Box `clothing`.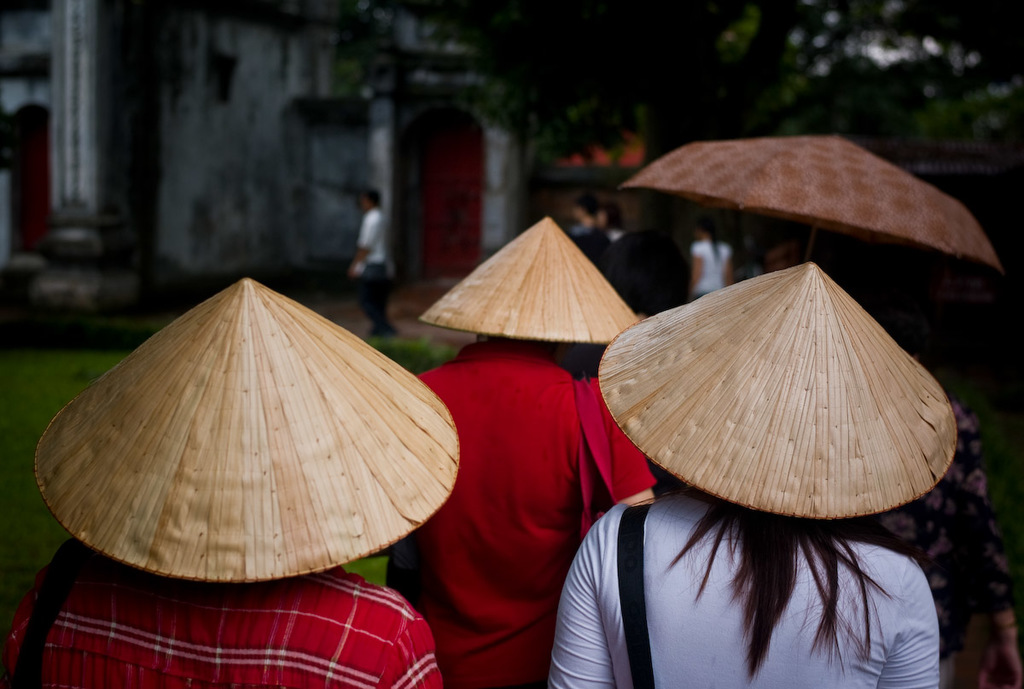
(380,325,652,686).
